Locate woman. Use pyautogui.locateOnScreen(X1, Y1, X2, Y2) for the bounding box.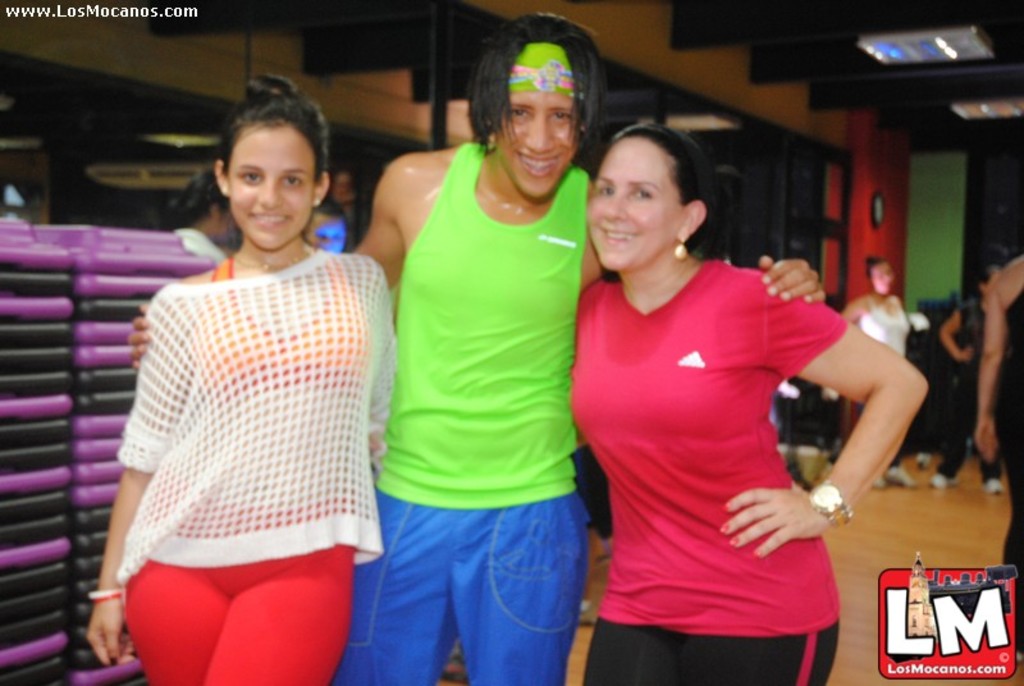
pyautogui.locateOnScreen(931, 260, 1002, 495).
